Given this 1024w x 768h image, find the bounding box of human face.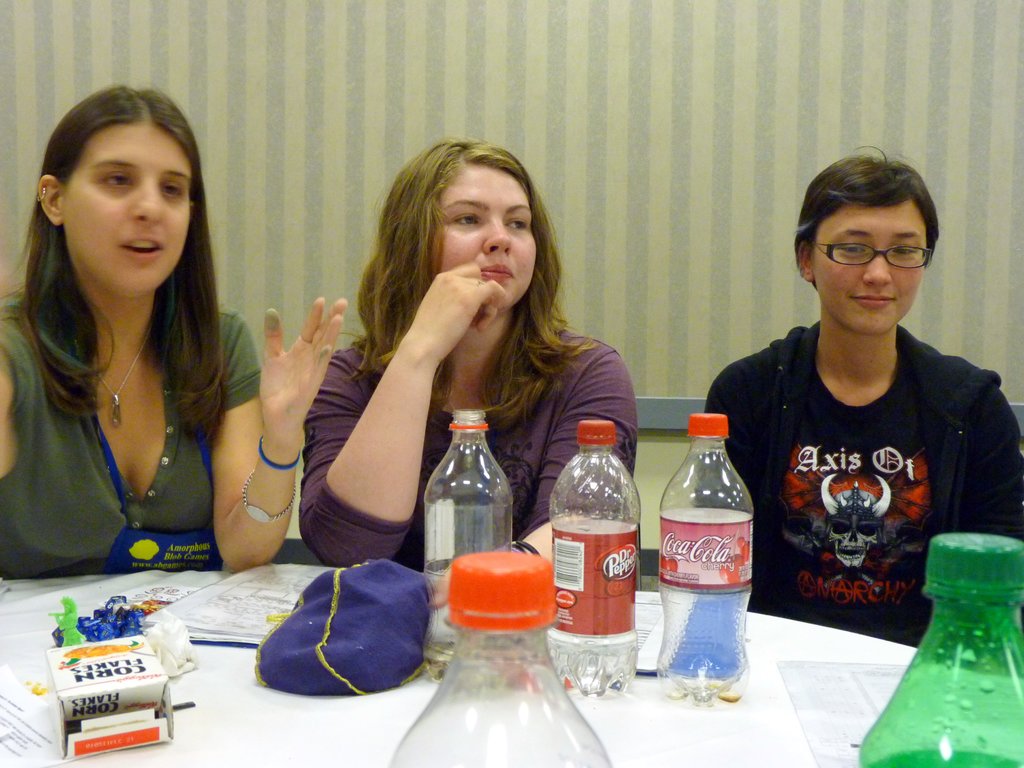
box(811, 197, 927, 333).
